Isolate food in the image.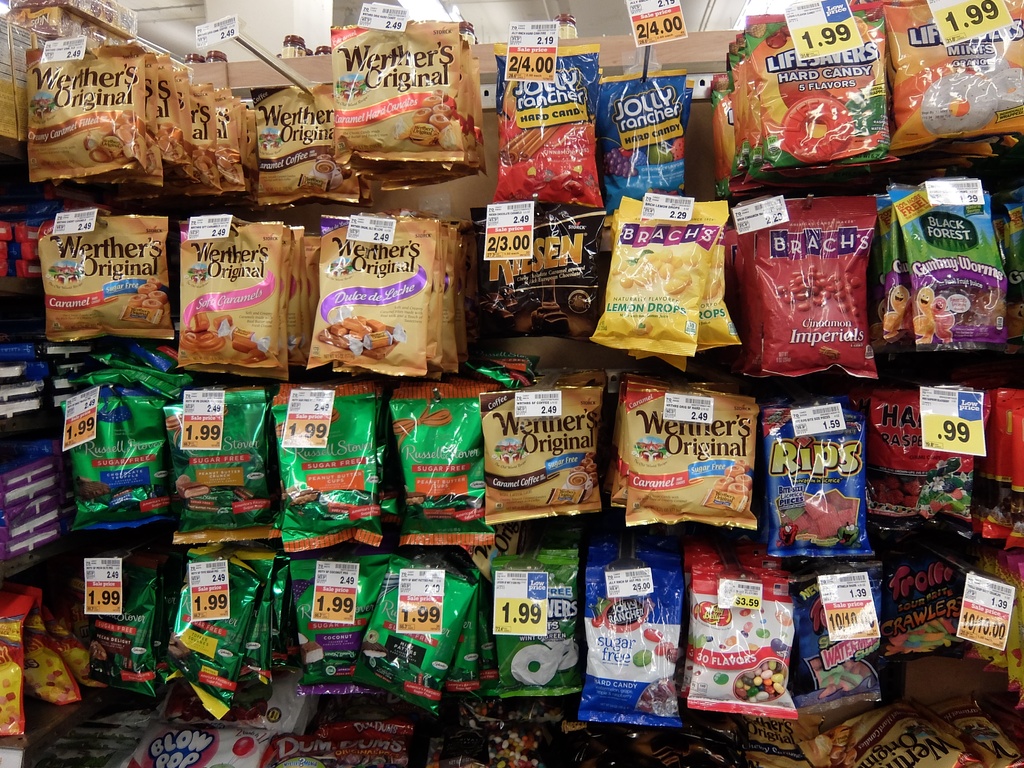
Isolated region: select_region(653, 639, 677, 659).
